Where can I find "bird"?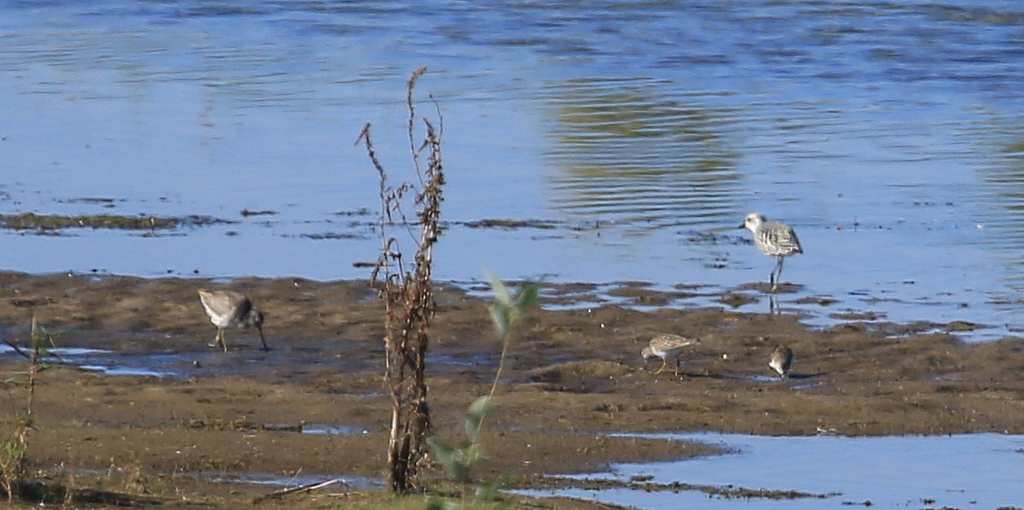
You can find it at select_region(637, 330, 695, 371).
